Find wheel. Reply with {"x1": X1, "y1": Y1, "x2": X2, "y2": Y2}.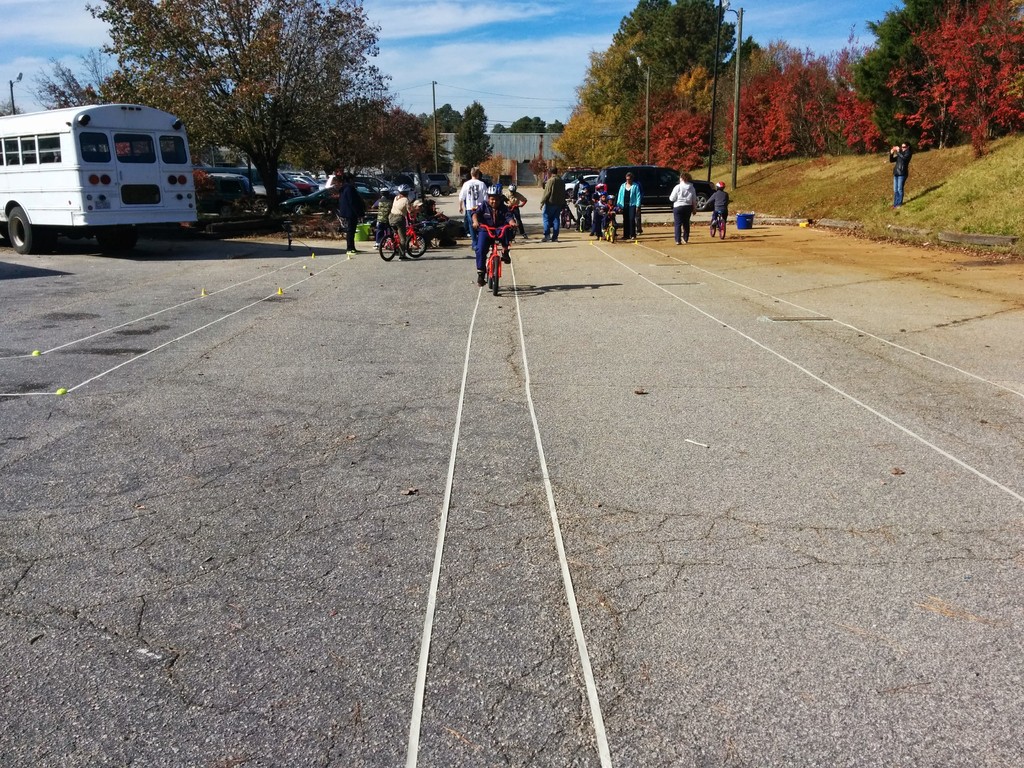
{"x1": 566, "y1": 214, "x2": 570, "y2": 227}.
